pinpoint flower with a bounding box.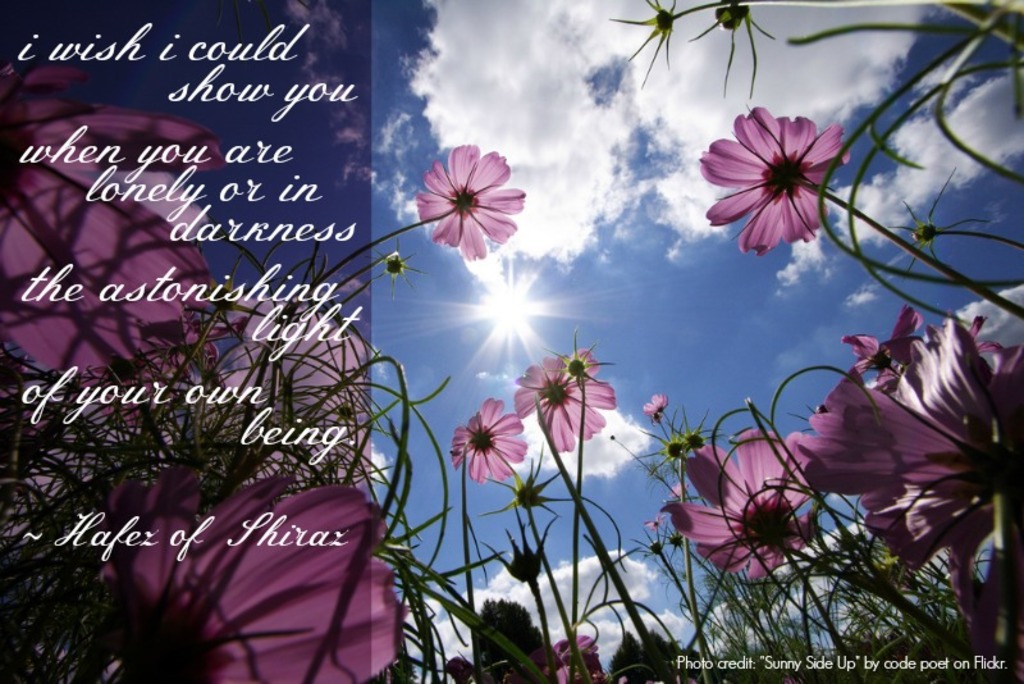
(445,395,536,493).
